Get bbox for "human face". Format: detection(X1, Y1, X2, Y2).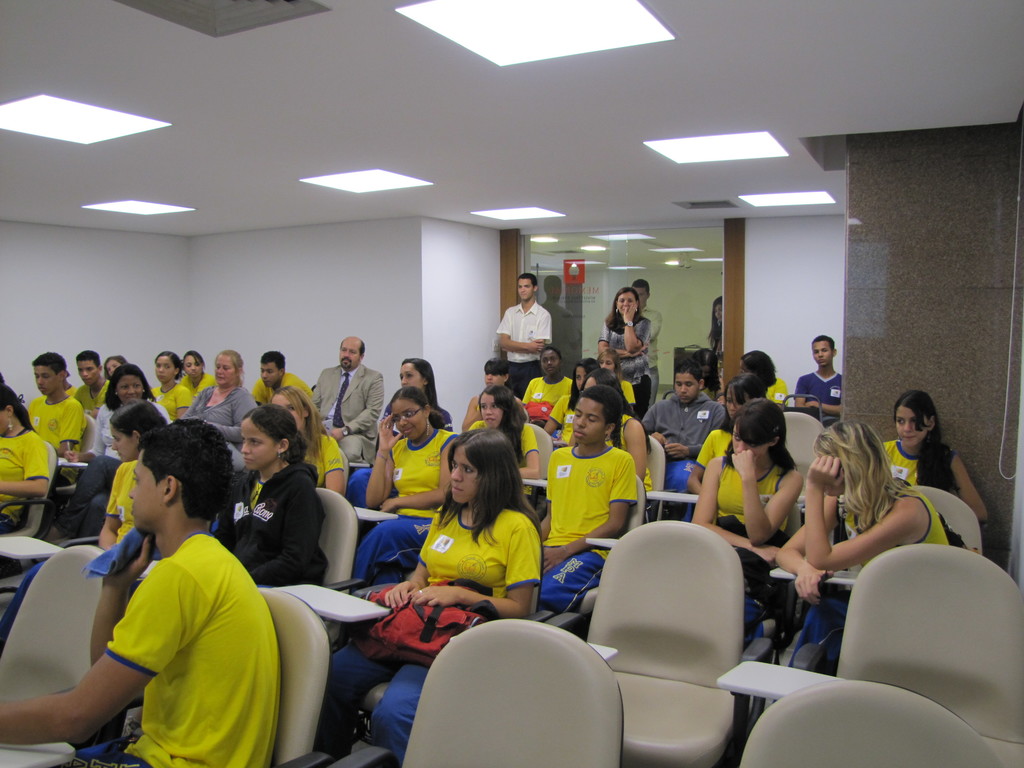
detection(74, 356, 102, 389).
